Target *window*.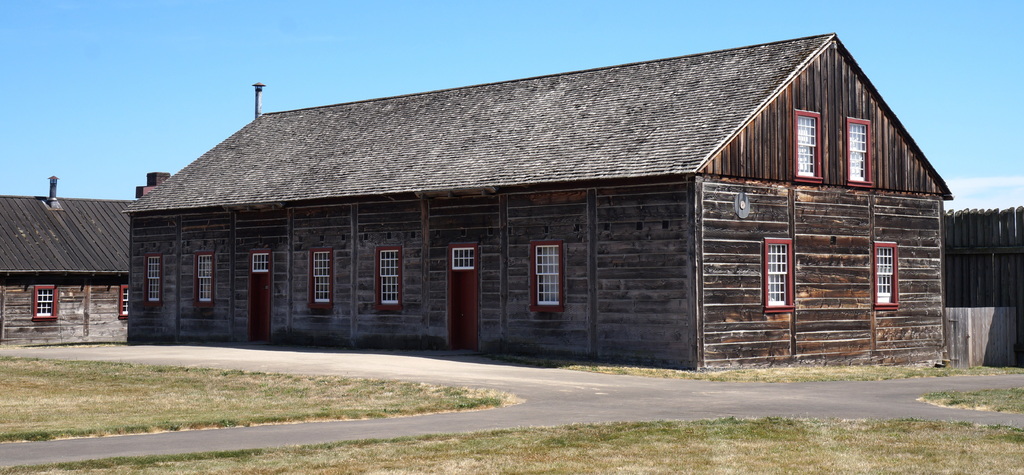
Target region: x1=146, y1=253, x2=164, y2=308.
